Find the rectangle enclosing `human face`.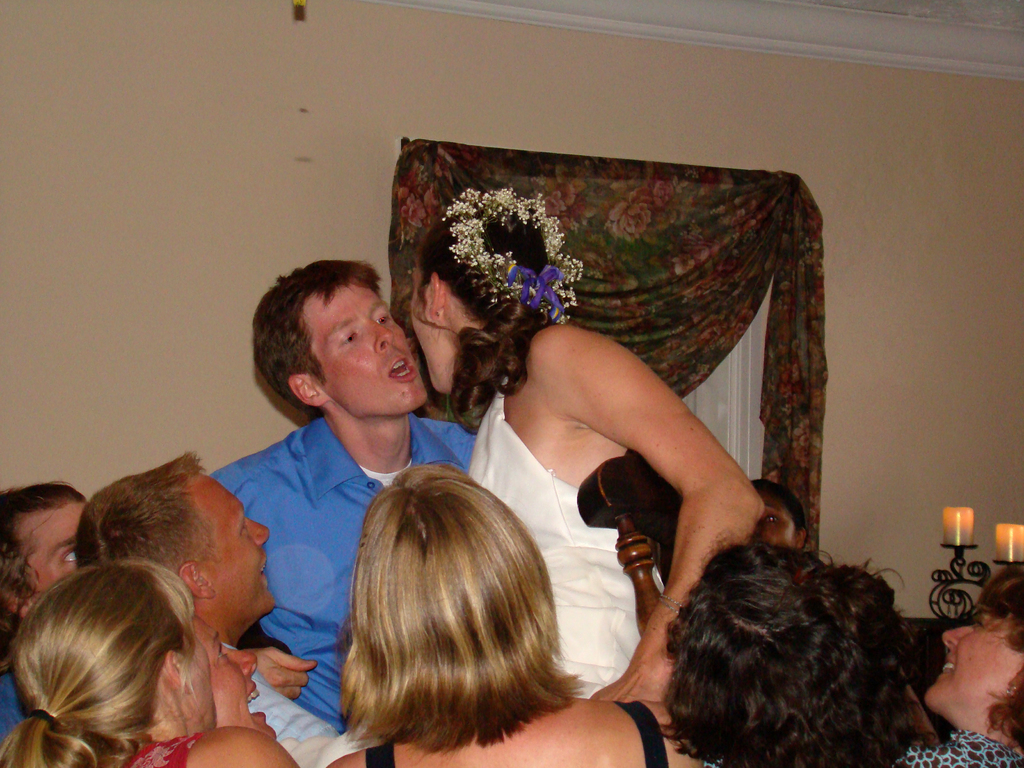
(751,488,800,549).
